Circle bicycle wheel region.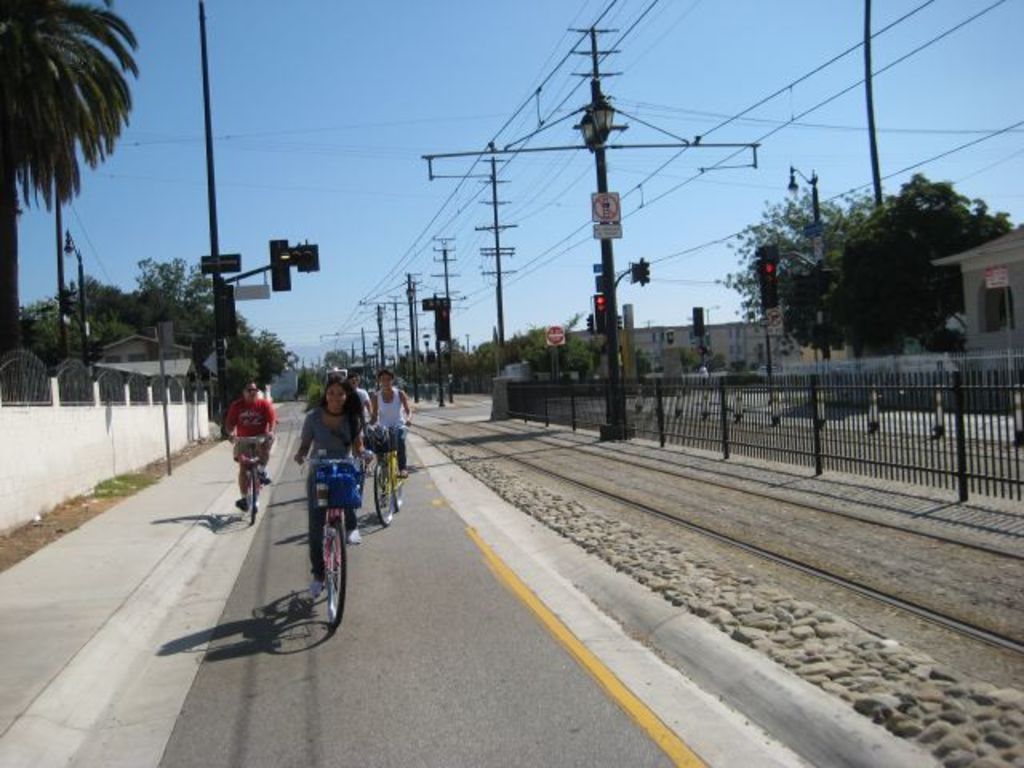
Region: <region>395, 456, 403, 517</region>.
